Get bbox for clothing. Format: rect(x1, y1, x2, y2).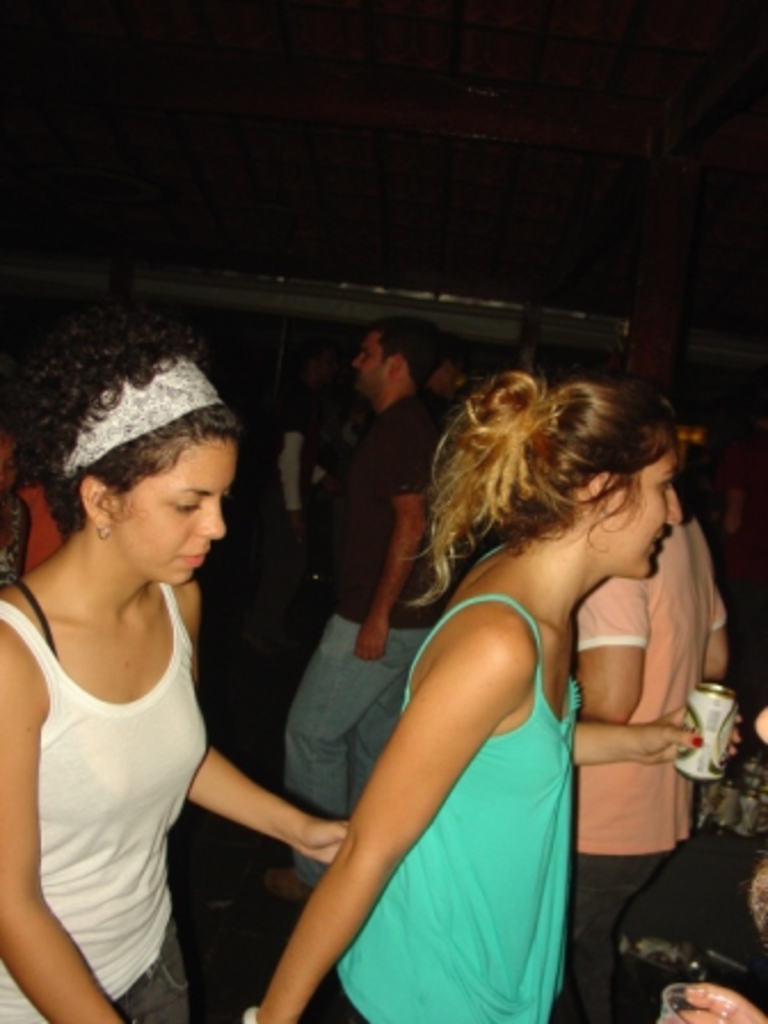
rect(0, 491, 30, 599).
